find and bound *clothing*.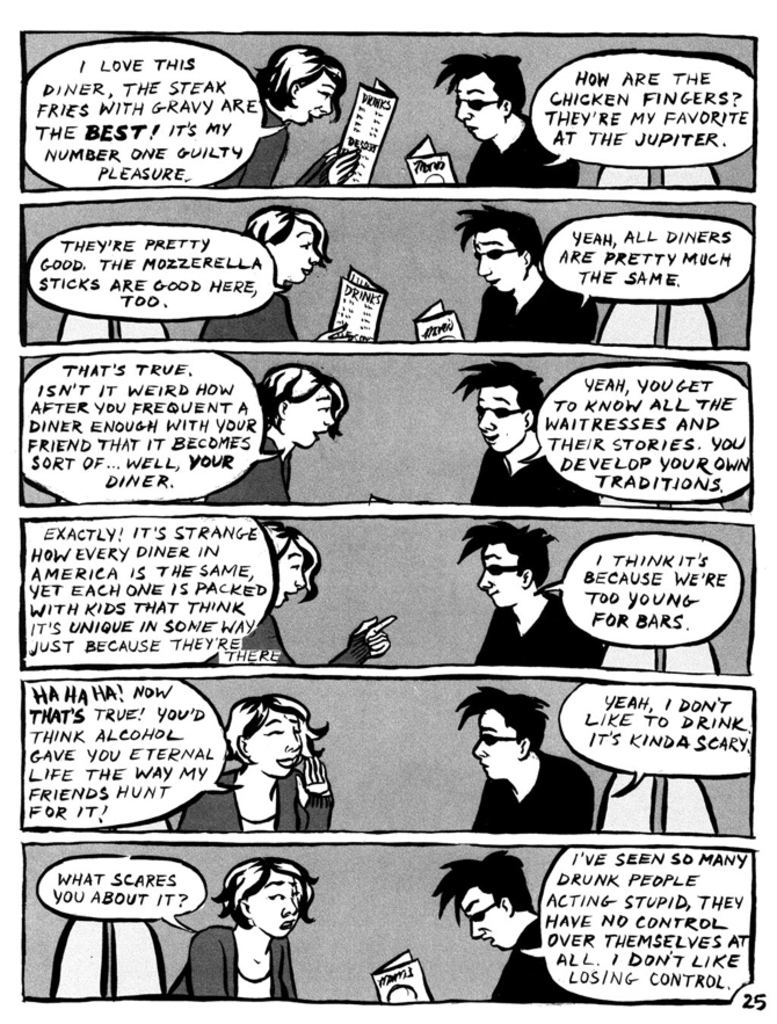
Bound: {"x1": 181, "y1": 761, "x2": 336, "y2": 830}.
